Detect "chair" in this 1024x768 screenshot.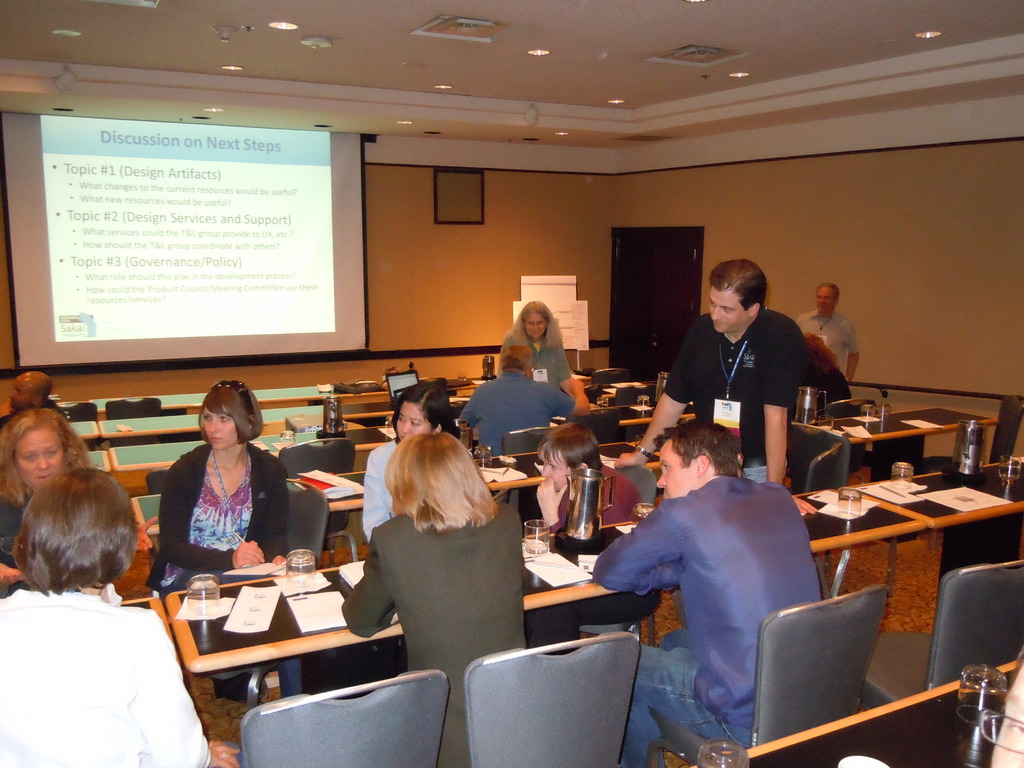
Detection: 579/387/604/399.
